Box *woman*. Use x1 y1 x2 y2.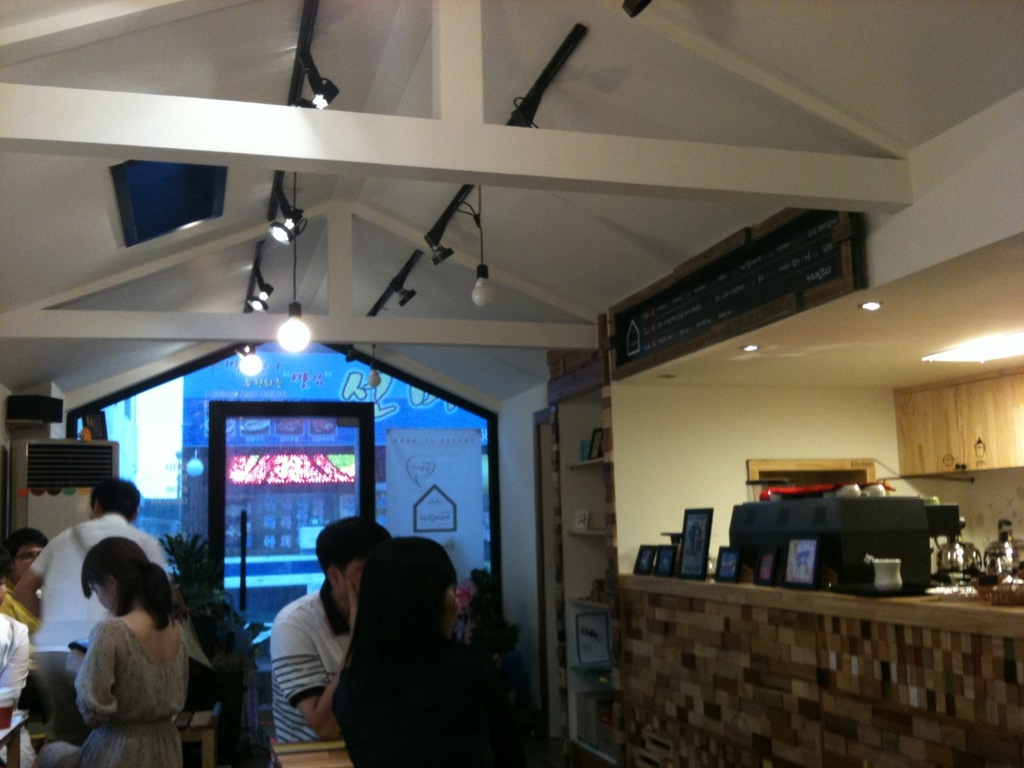
330 535 544 767.
